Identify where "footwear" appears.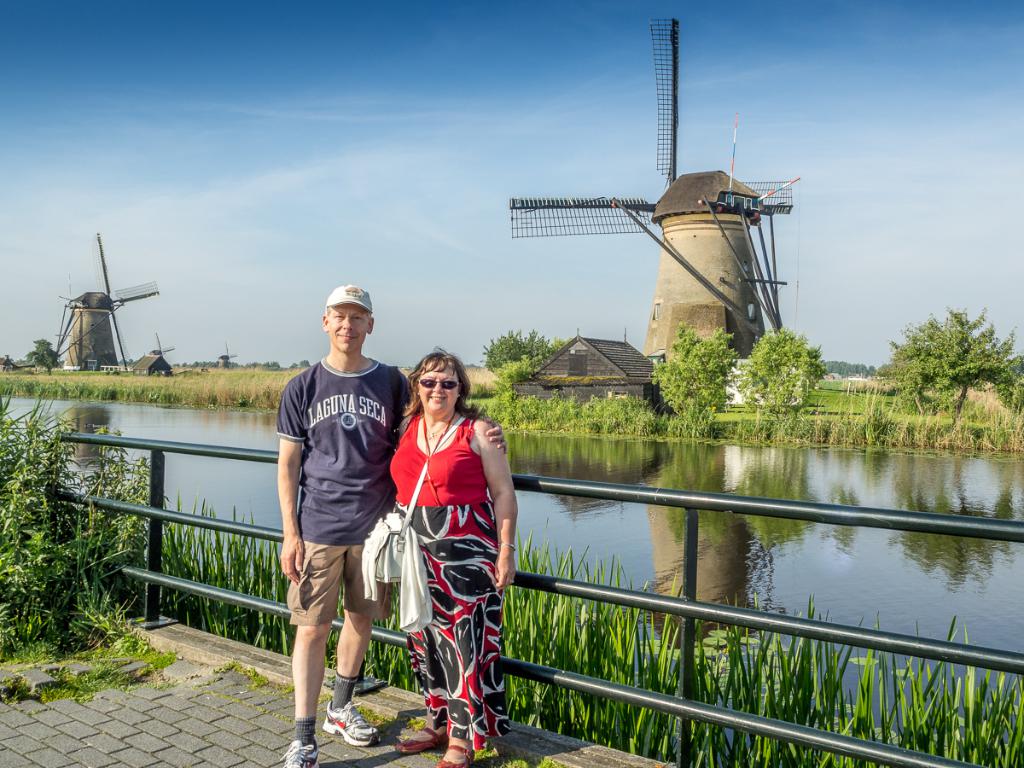
Appears at [x1=402, y1=730, x2=449, y2=750].
